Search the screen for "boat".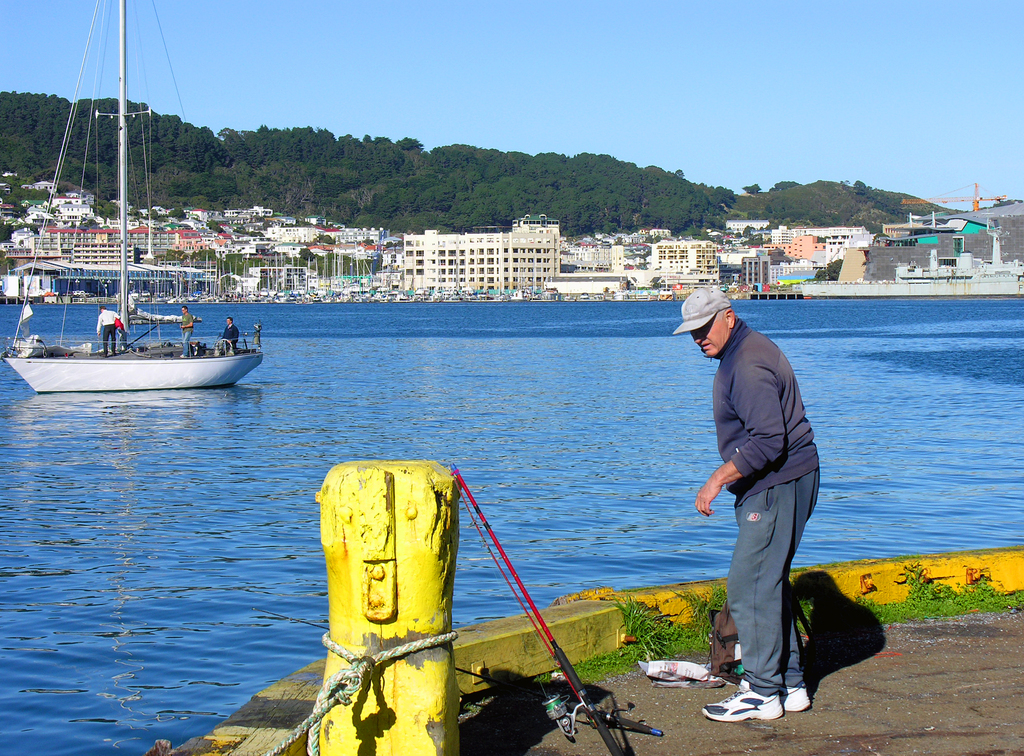
Found at 2, 19, 264, 424.
